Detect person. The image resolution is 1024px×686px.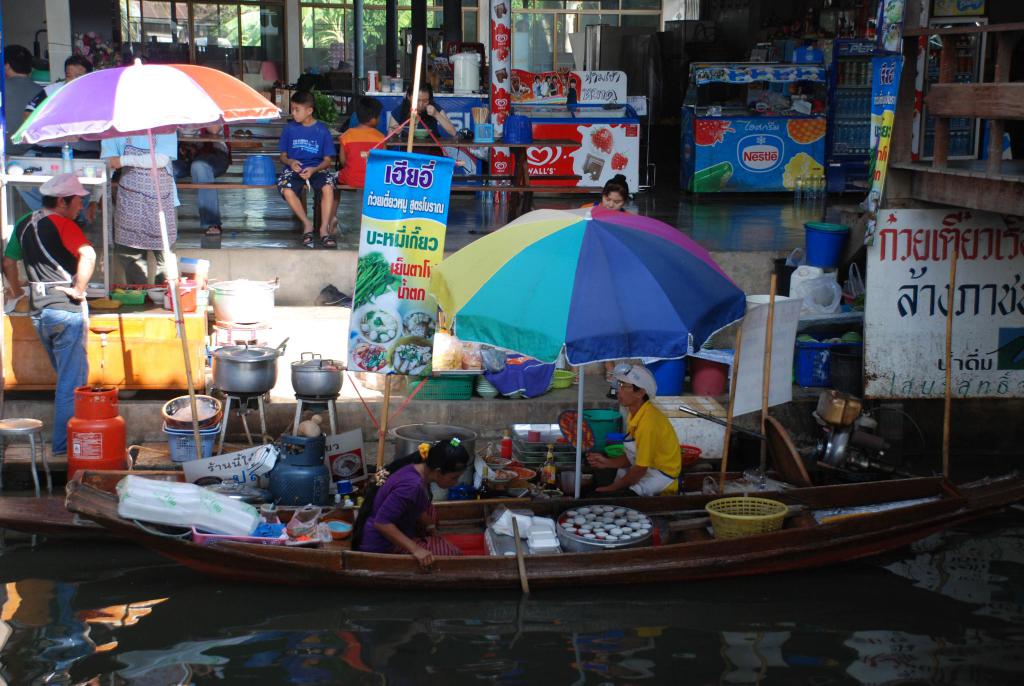
locate(591, 168, 623, 220).
